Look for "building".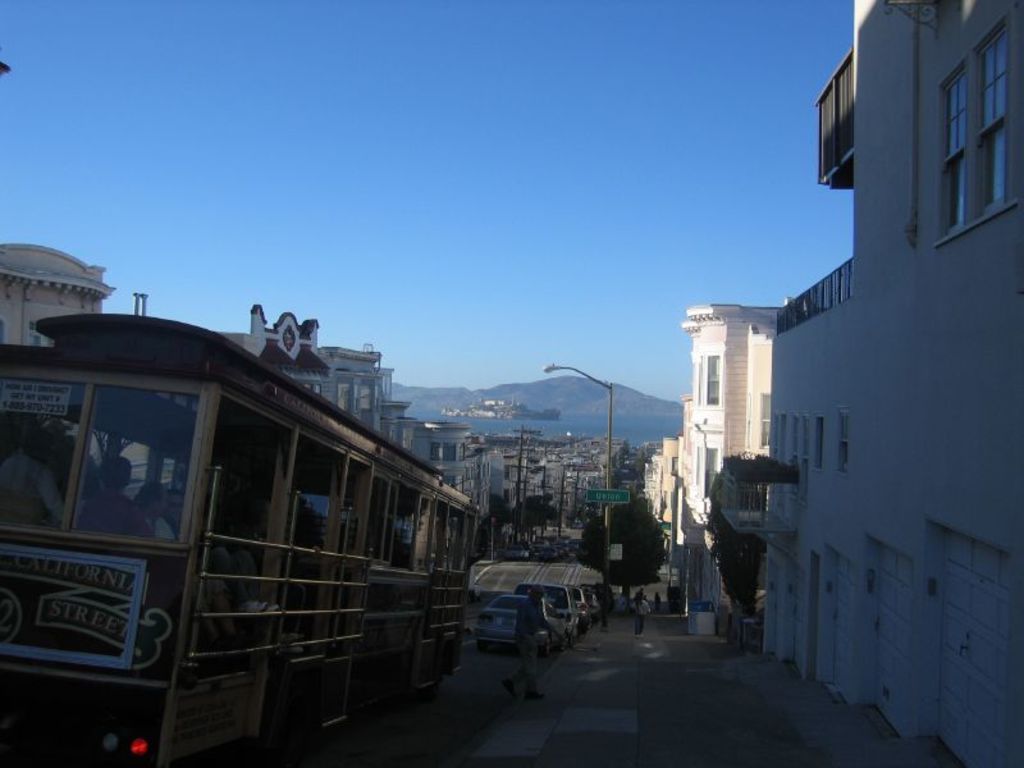
Found: (676, 297, 790, 632).
